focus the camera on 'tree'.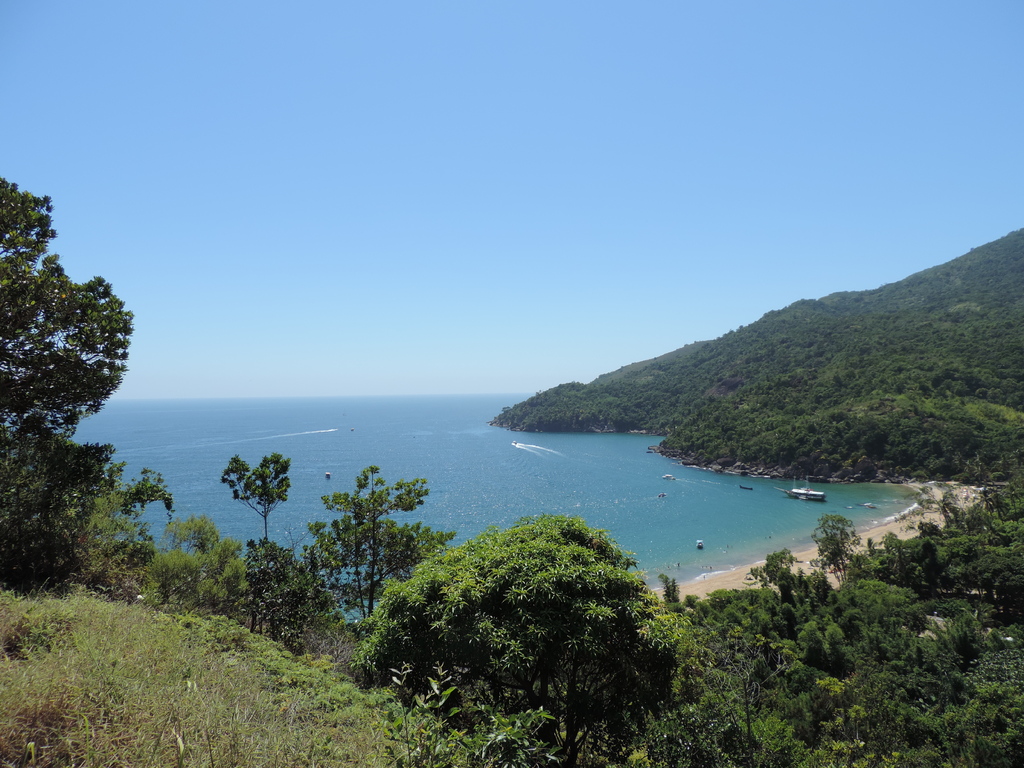
Focus region: 0, 424, 135, 605.
